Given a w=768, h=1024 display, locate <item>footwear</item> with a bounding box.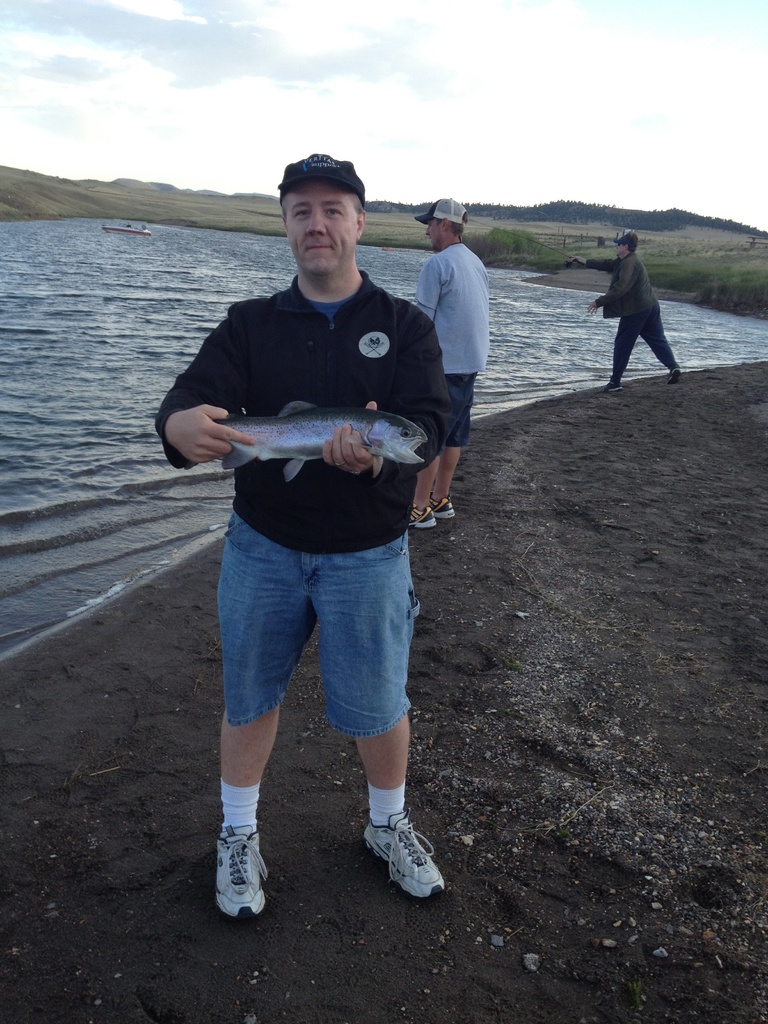
Located: BBox(215, 829, 262, 920).
